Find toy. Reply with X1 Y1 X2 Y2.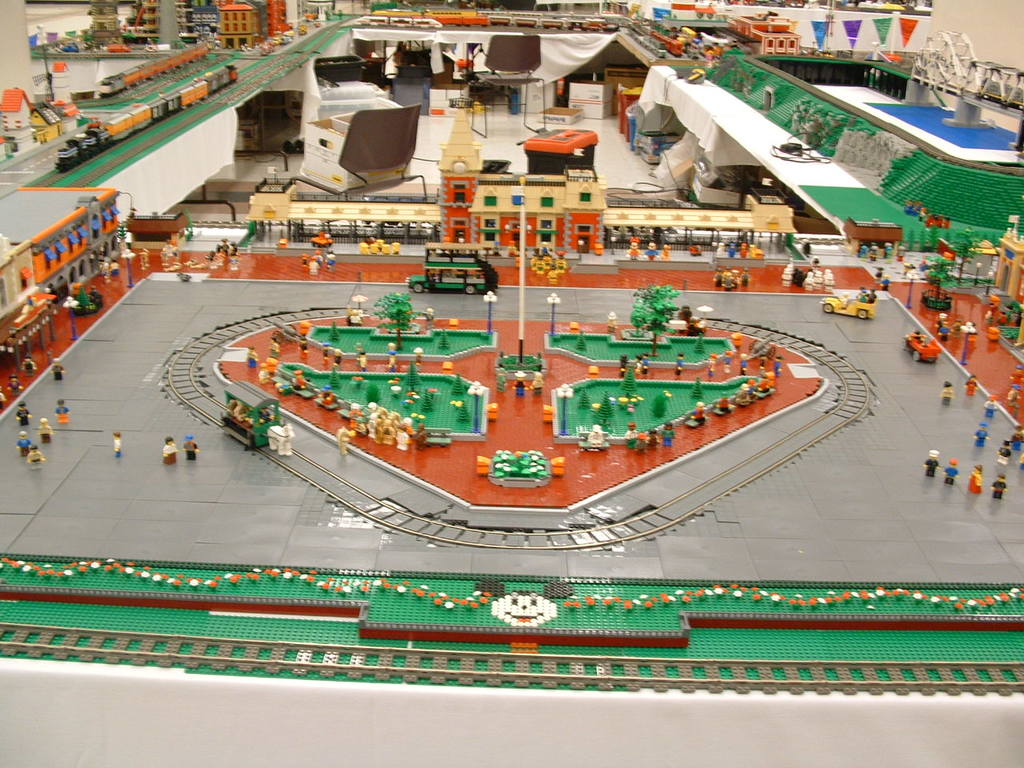
963 371 979 394.
